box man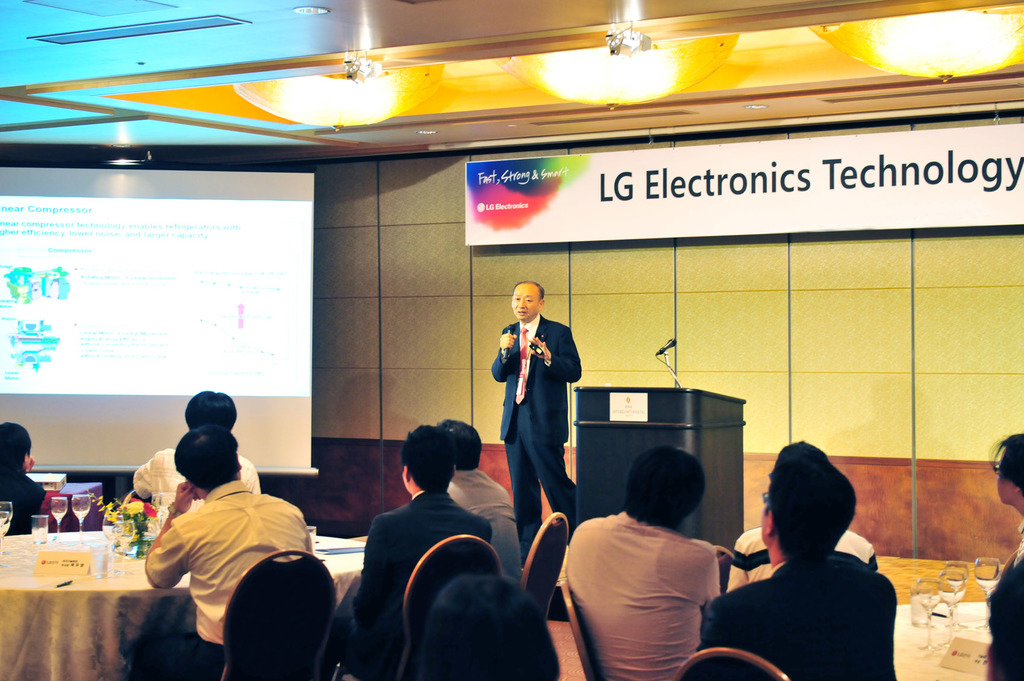
(131, 387, 257, 513)
